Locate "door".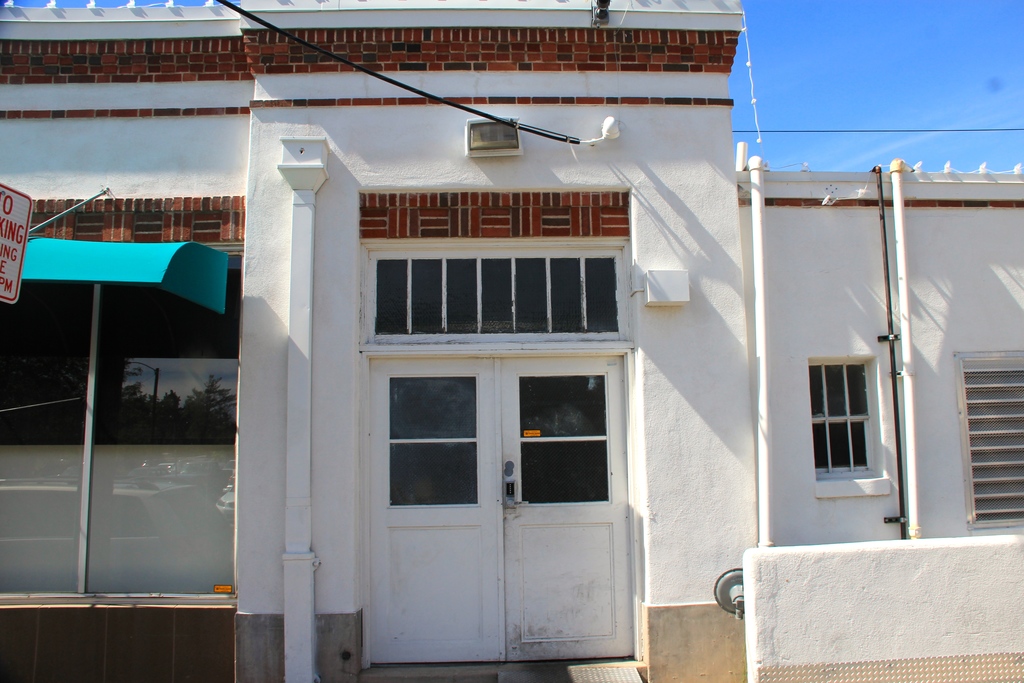
Bounding box: [371,352,630,667].
